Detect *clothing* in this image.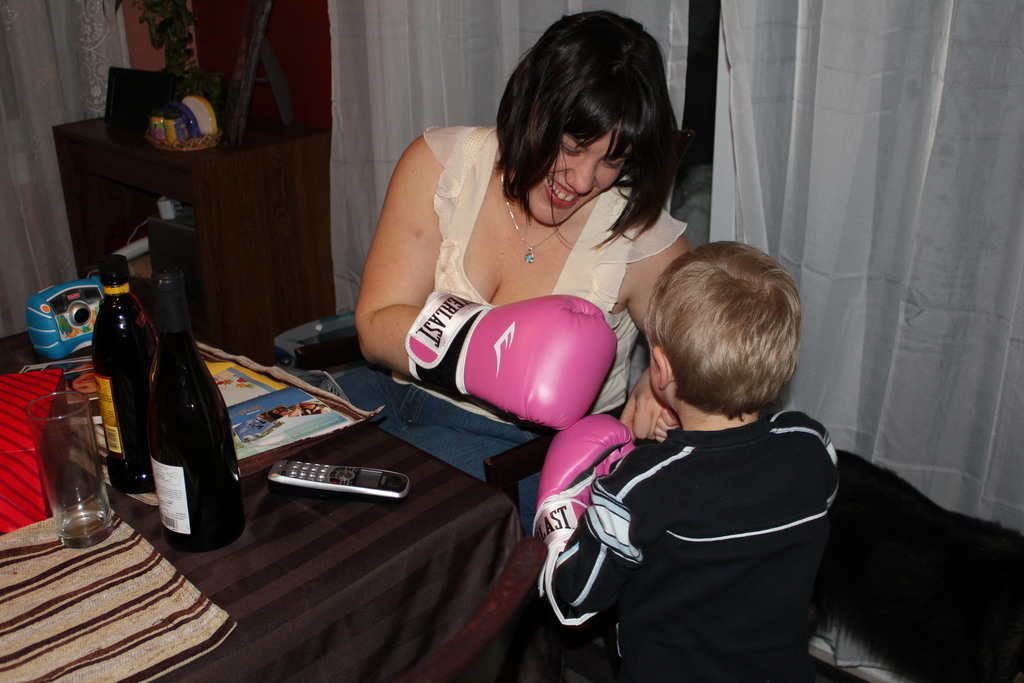
Detection: select_region(561, 352, 863, 674).
